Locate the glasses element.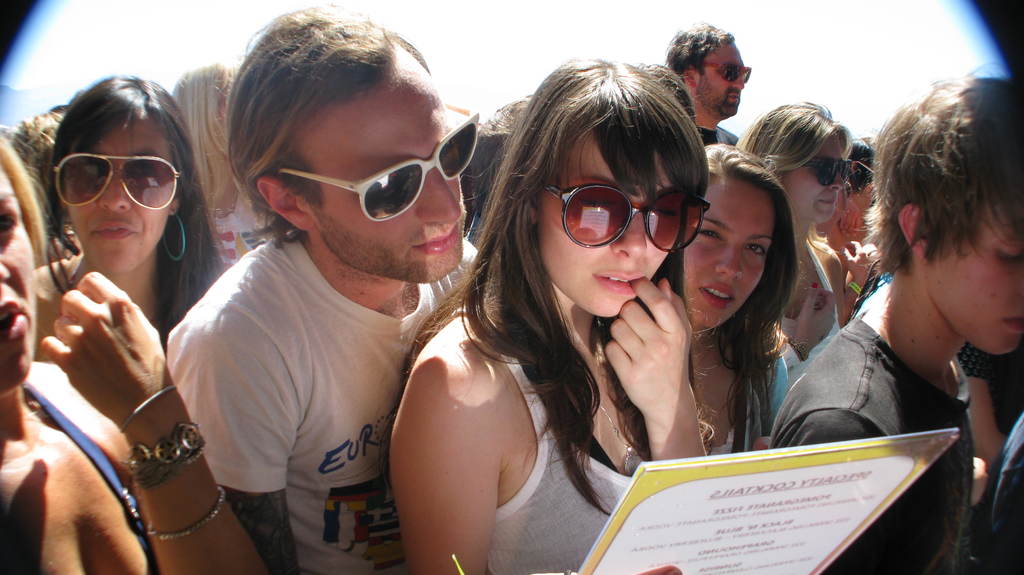
Element bbox: pyautogui.locateOnScreen(699, 63, 751, 86).
